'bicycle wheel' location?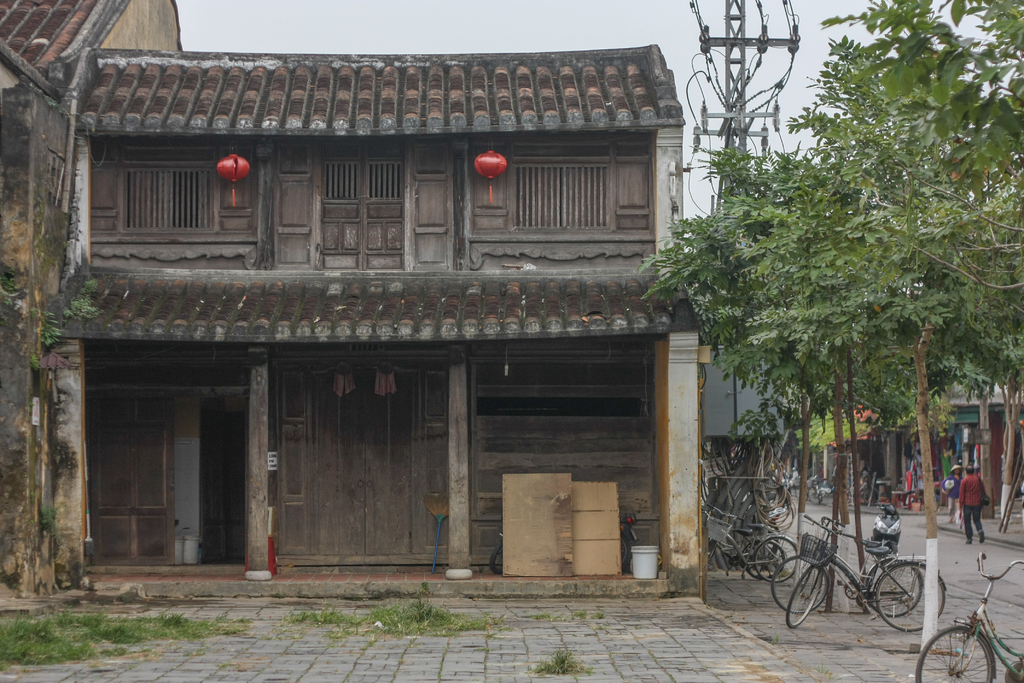
874,556,948,634
